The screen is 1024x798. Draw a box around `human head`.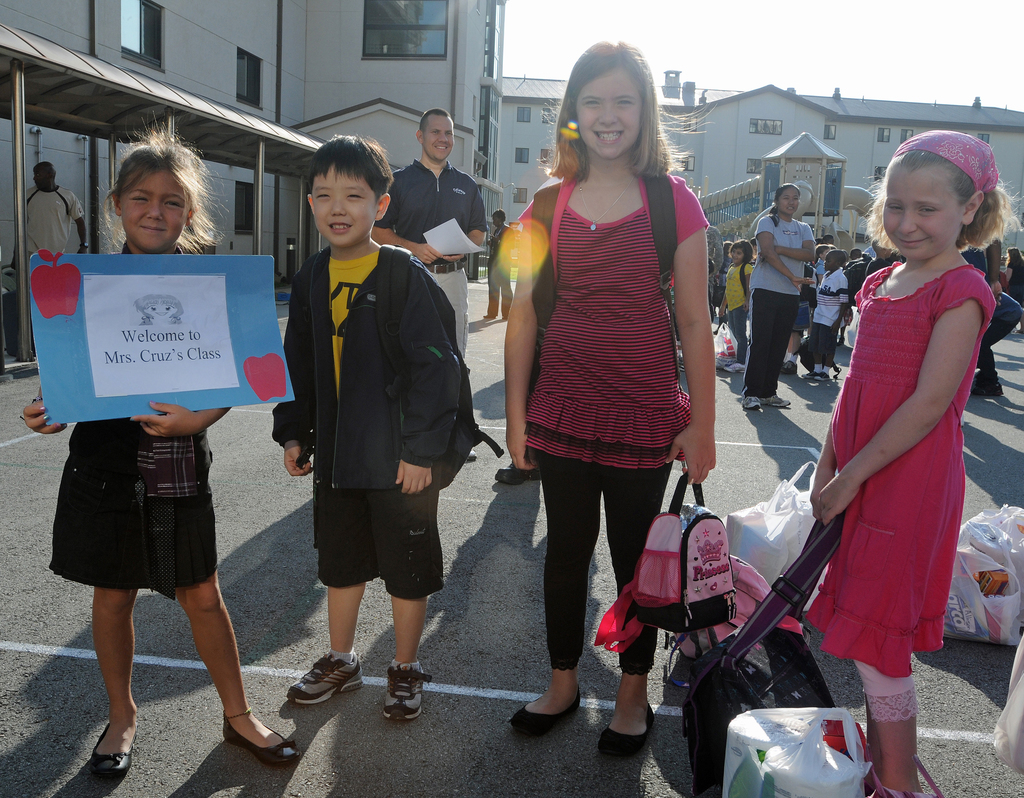
Rect(416, 106, 456, 160).
